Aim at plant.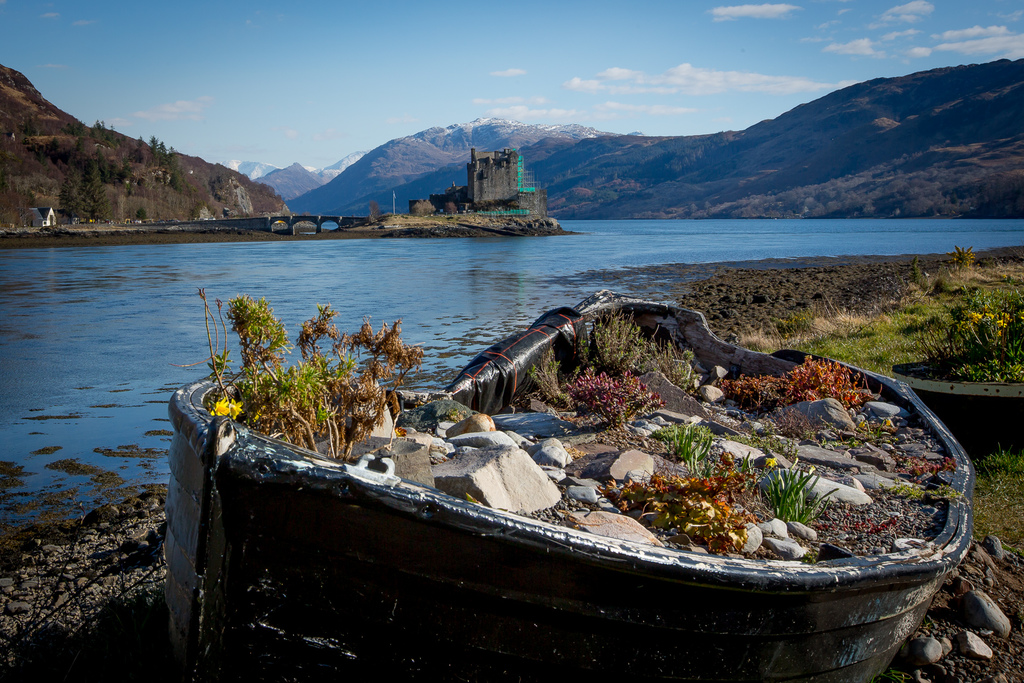
Aimed at {"x1": 212, "y1": 302, "x2": 431, "y2": 464}.
